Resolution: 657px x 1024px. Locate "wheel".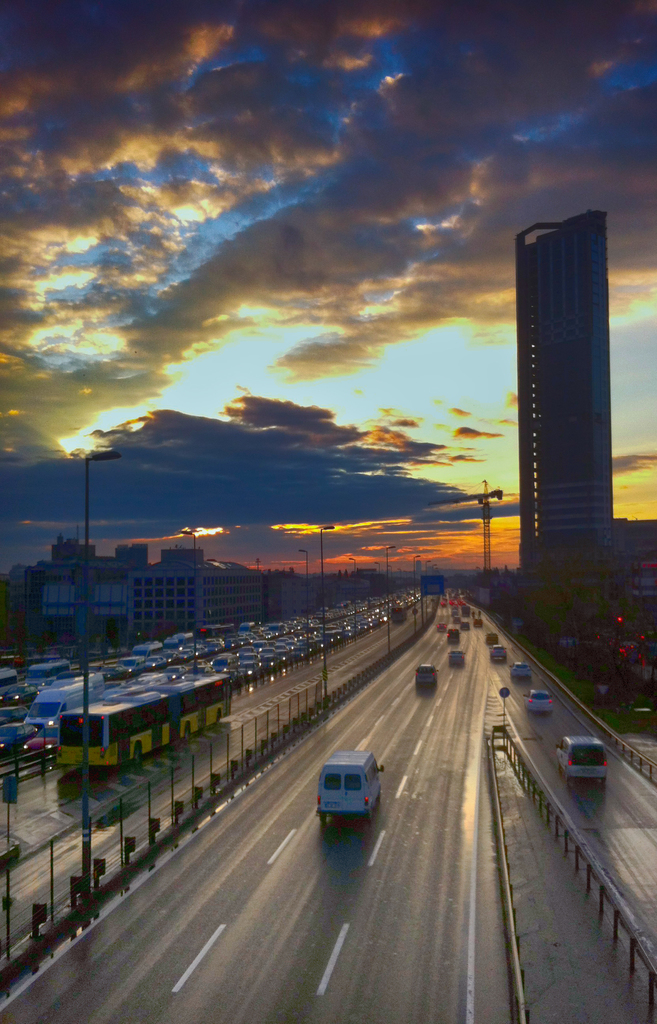
[183, 728, 195, 749].
